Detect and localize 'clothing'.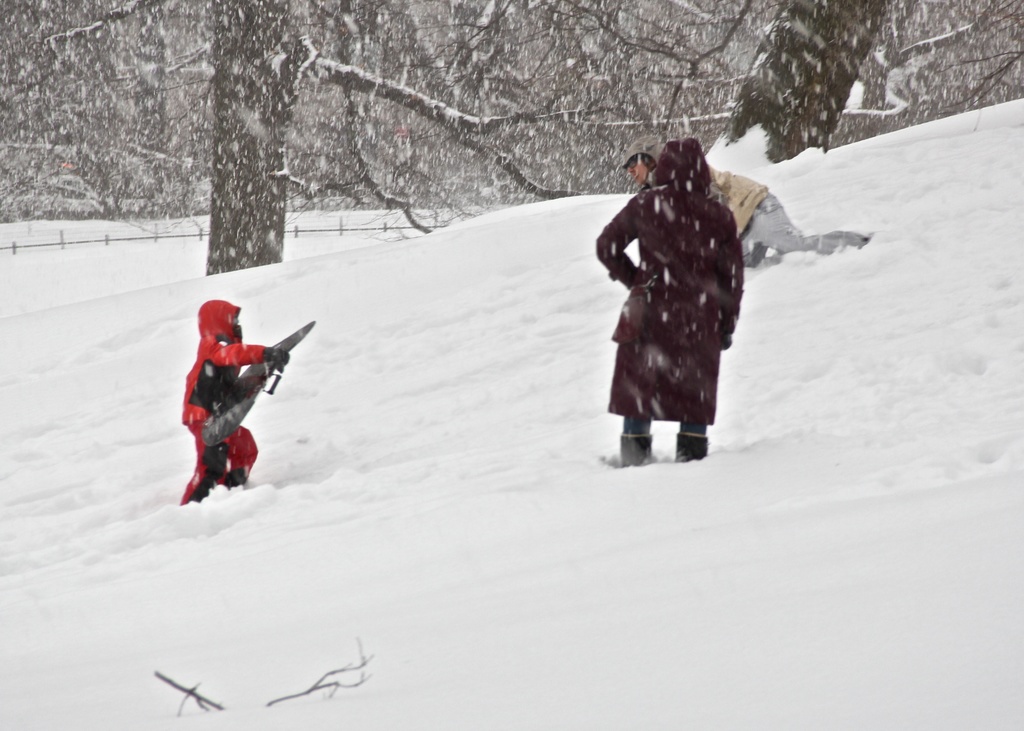
Localized at 176 303 286 485.
